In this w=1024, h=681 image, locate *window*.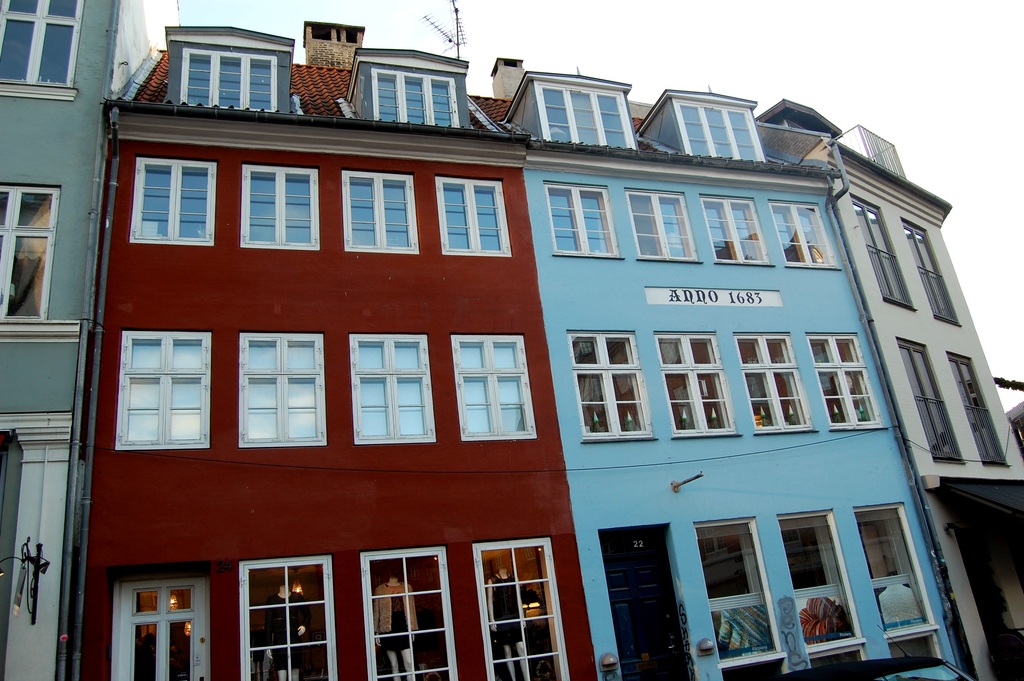
Bounding box: [845, 190, 913, 308].
